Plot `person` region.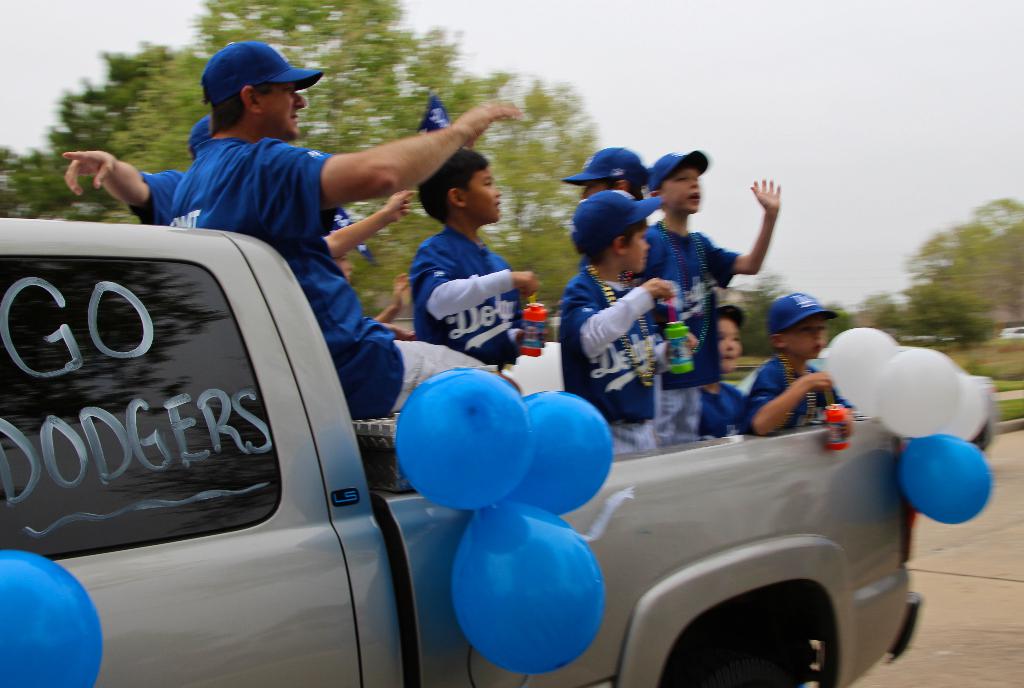
Plotted at 393, 159, 527, 382.
